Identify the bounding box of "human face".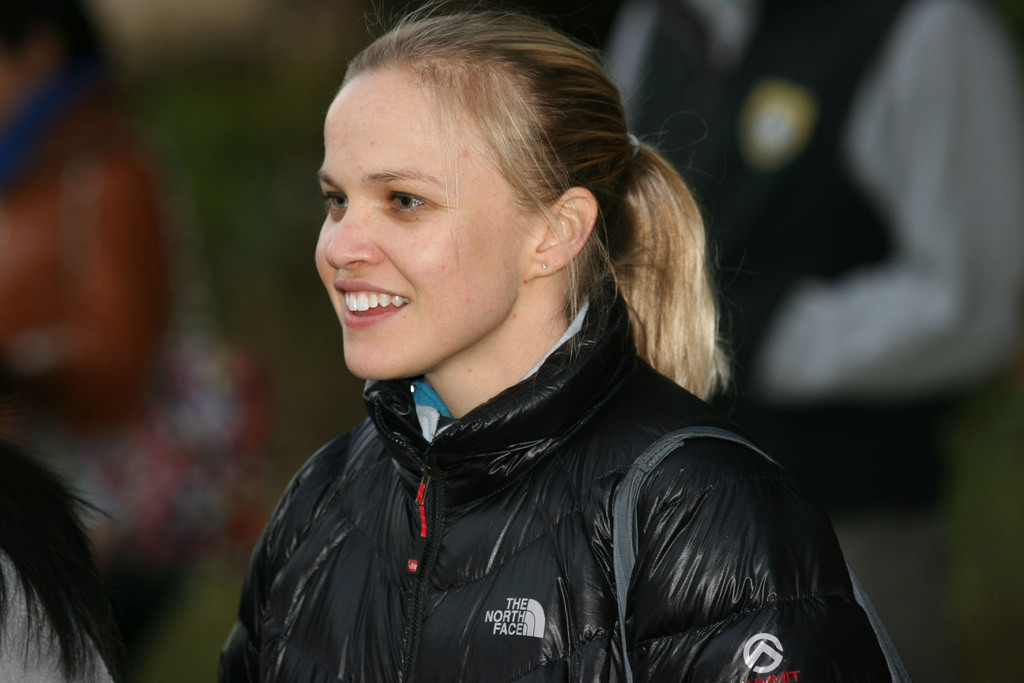
crop(312, 47, 543, 379).
